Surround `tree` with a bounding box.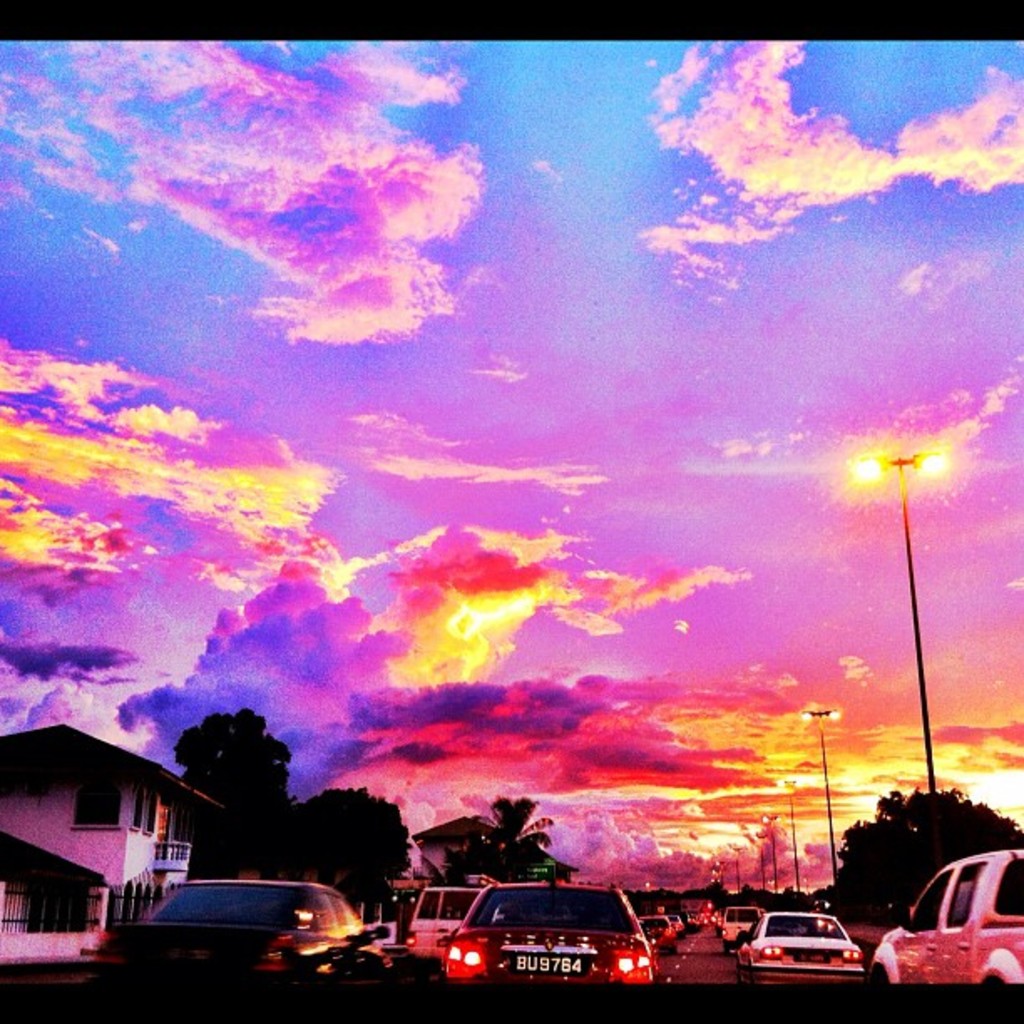
[x1=151, y1=718, x2=284, y2=842].
